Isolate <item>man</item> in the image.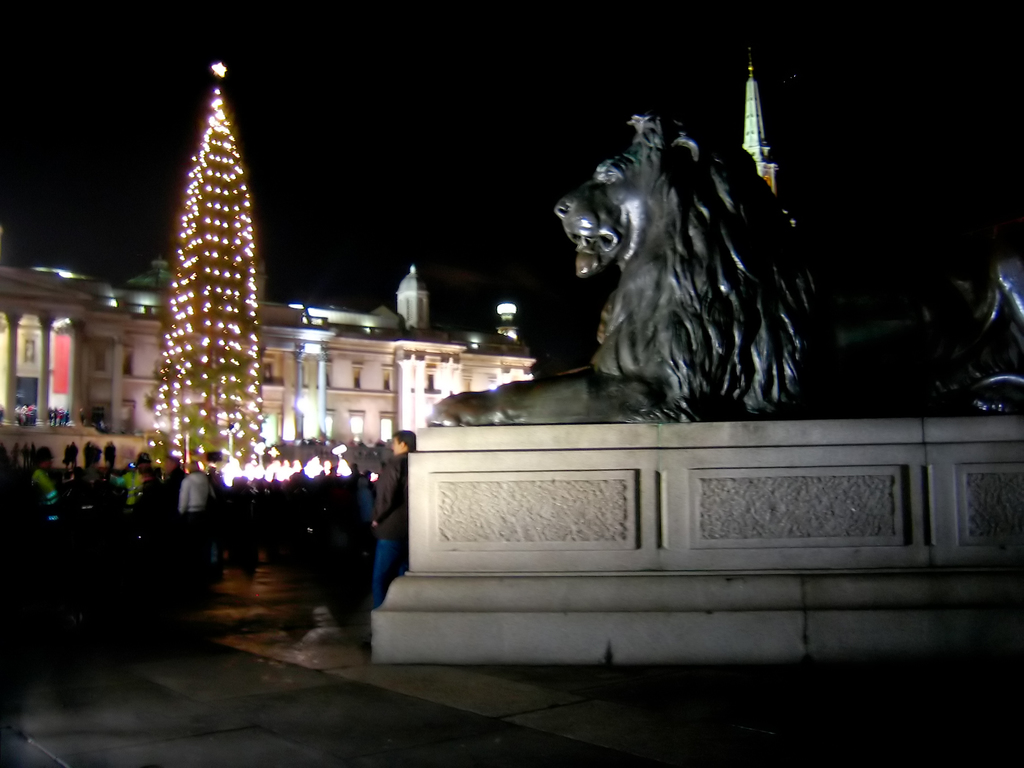
Isolated region: (372, 429, 419, 605).
